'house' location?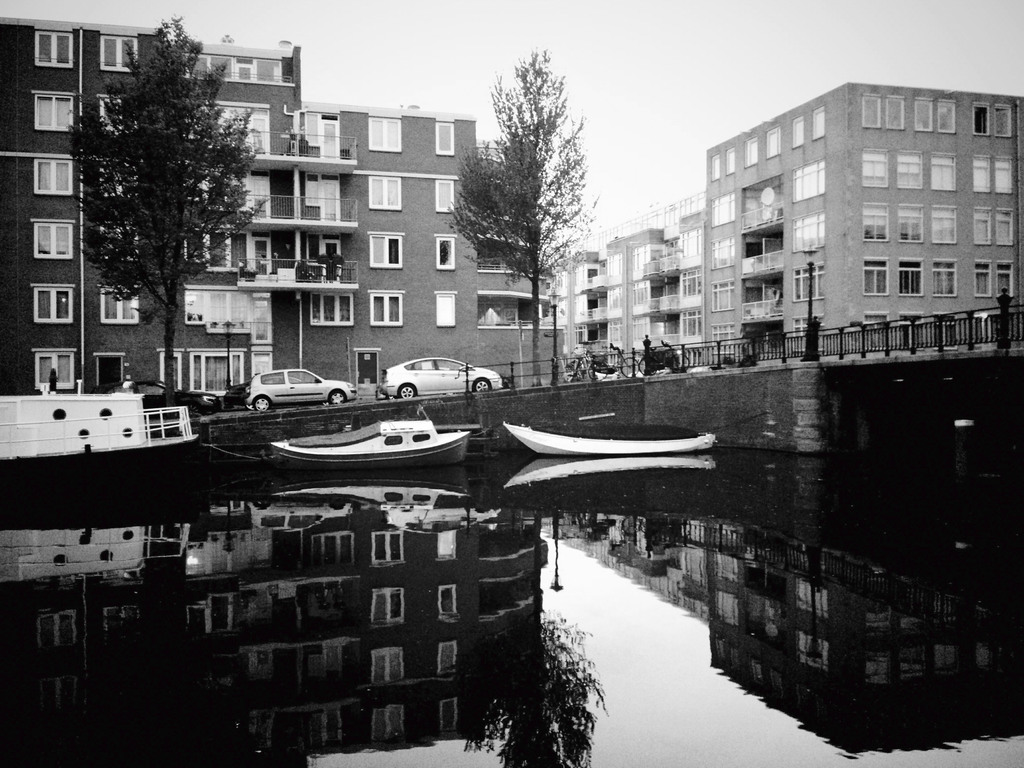
left=617, top=509, right=678, bottom=604
